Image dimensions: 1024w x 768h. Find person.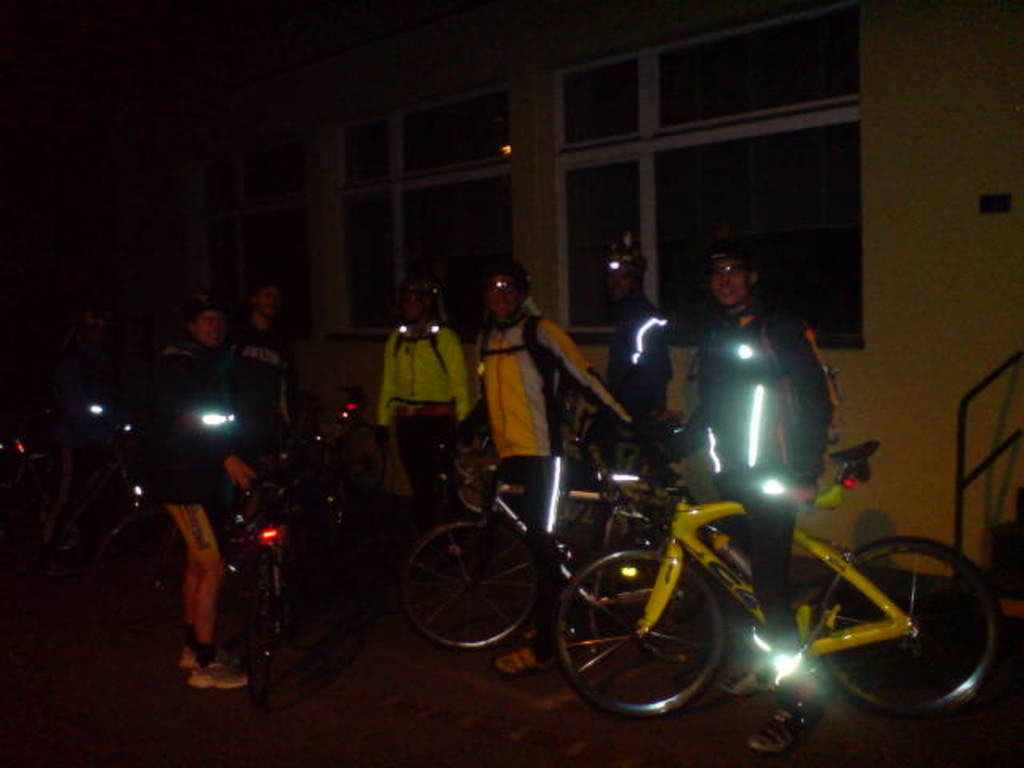
<region>379, 275, 466, 573</region>.
